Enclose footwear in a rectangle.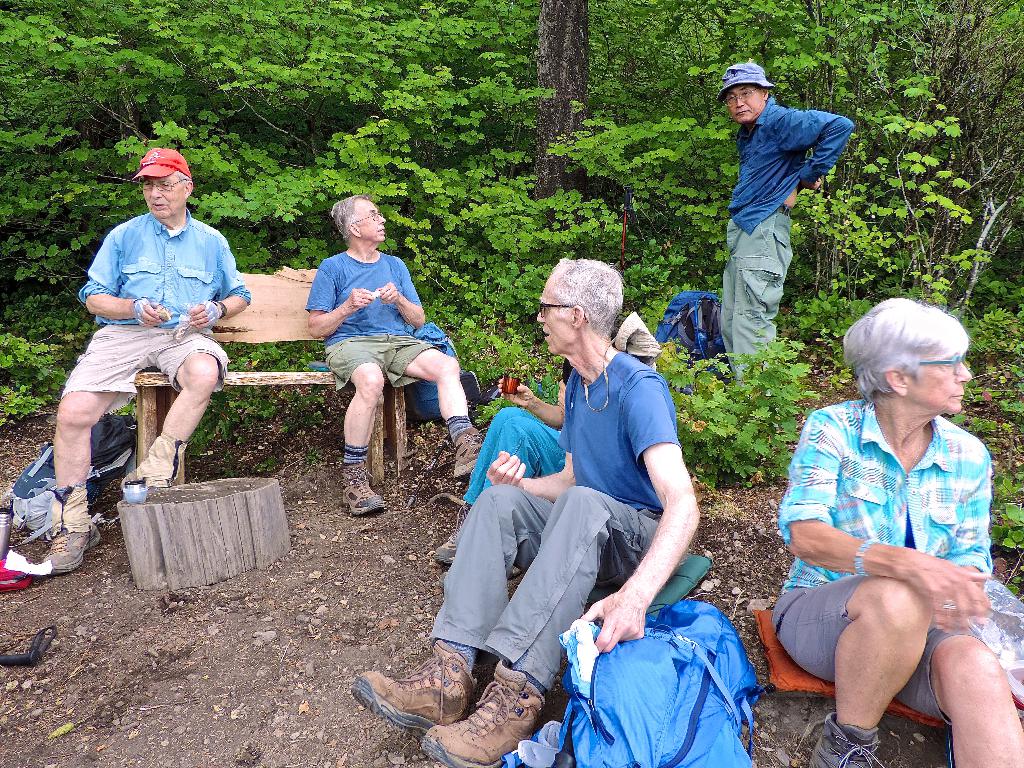
locate(453, 426, 479, 479).
